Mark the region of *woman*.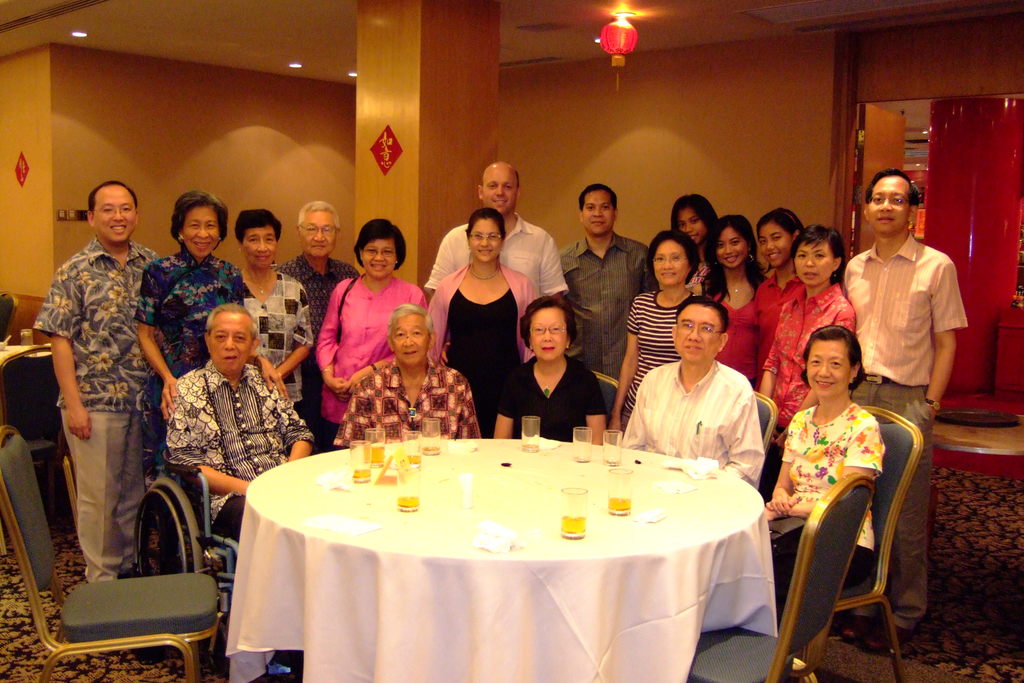
Region: locate(435, 193, 540, 418).
